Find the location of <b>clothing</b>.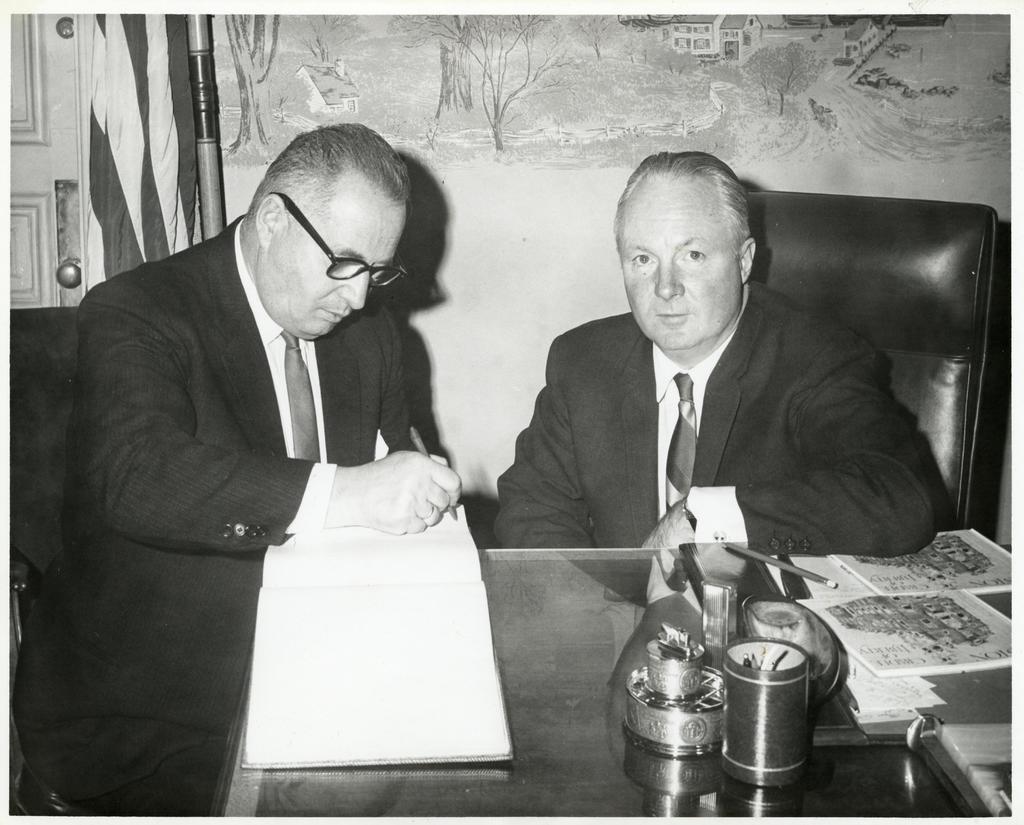
Location: select_region(496, 281, 932, 547).
